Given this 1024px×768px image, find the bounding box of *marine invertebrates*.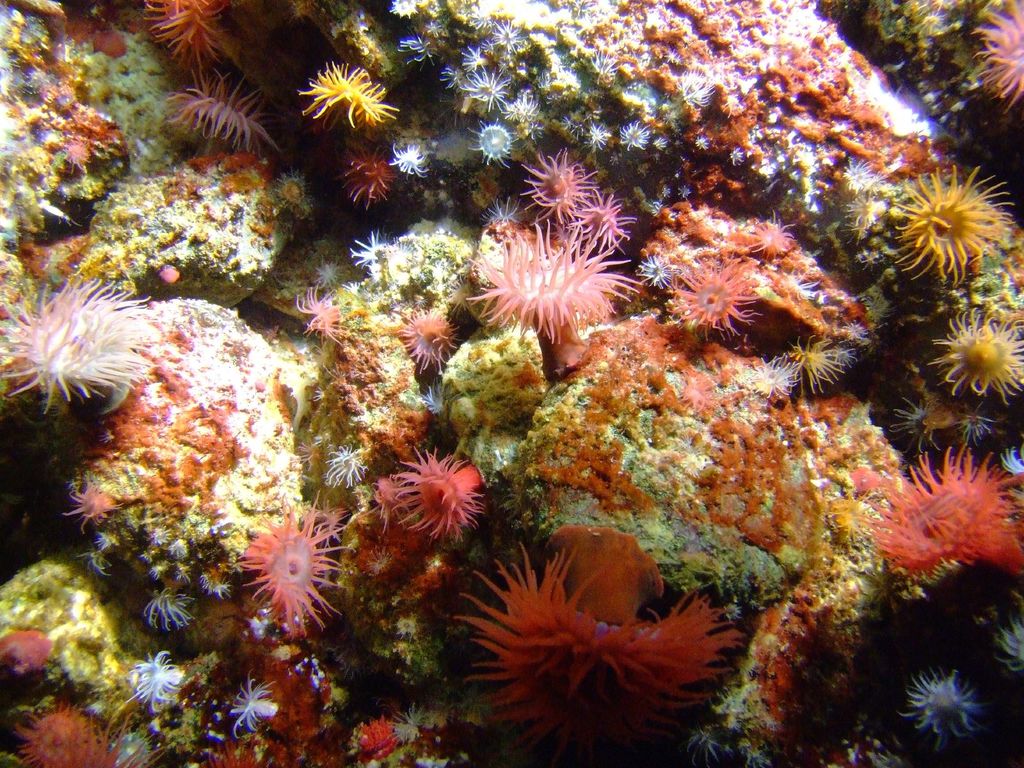
(467, 113, 525, 169).
